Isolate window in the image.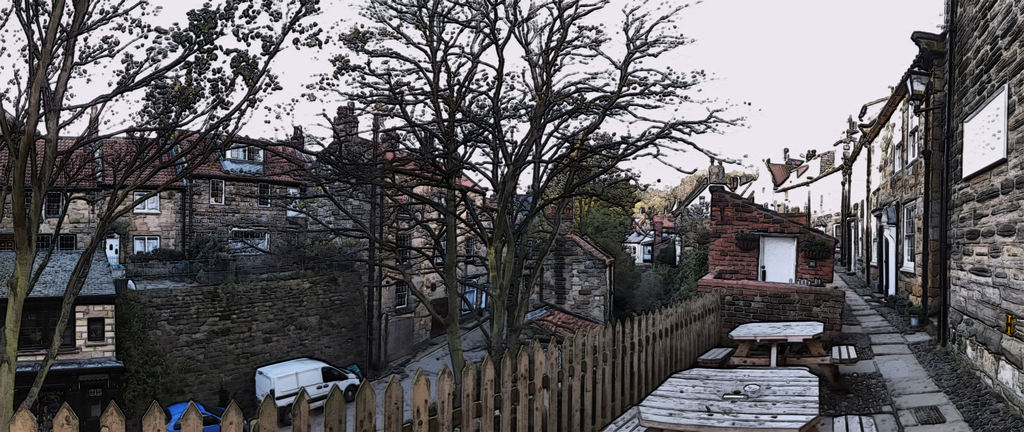
Isolated region: crop(207, 181, 225, 206).
